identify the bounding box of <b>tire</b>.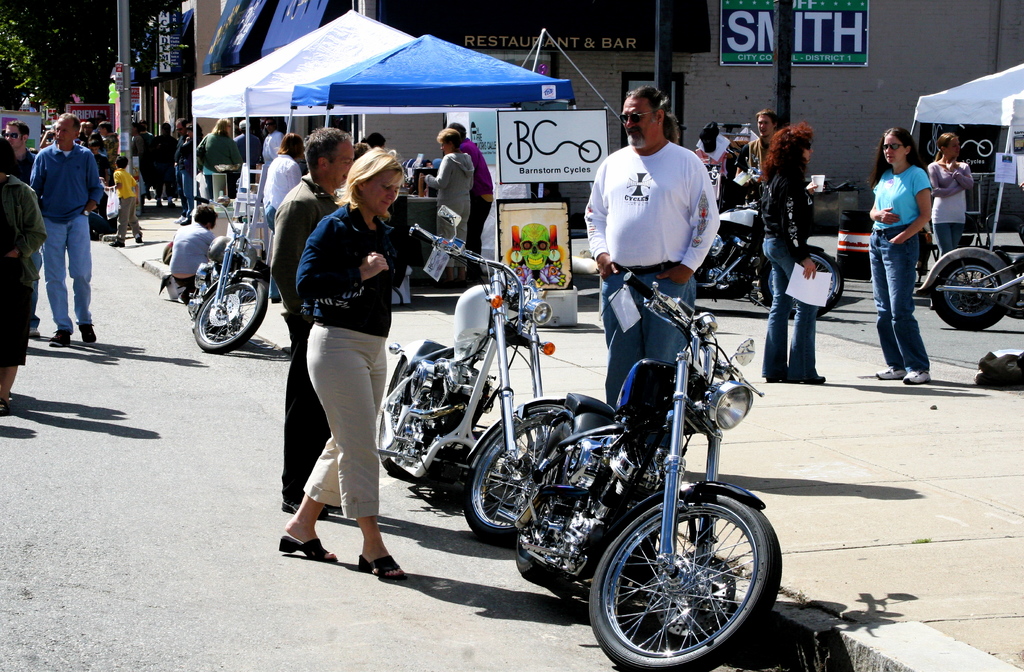
region(470, 408, 578, 541).
